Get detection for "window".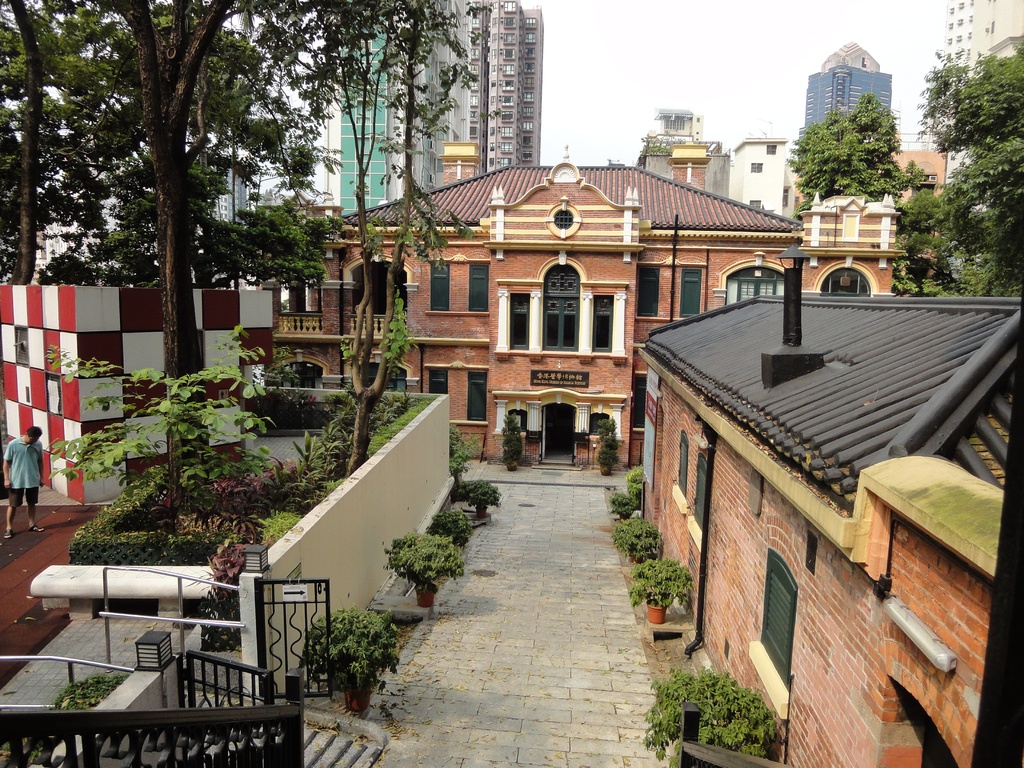
Detection: 504:95:516:104.
